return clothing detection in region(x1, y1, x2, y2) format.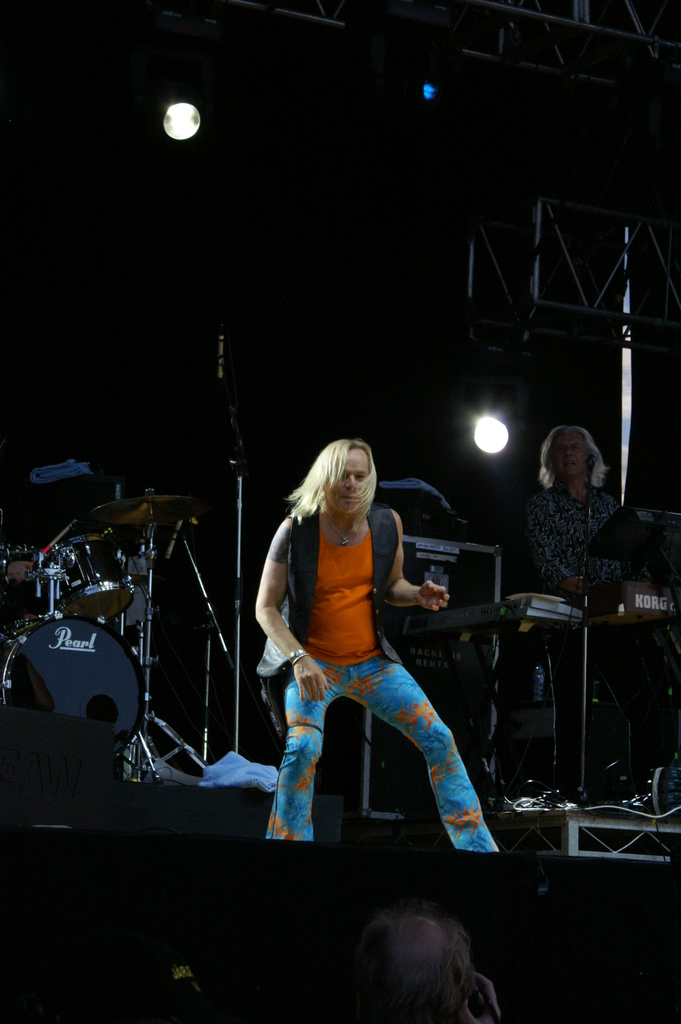
region(265, 488, 474, 831).
